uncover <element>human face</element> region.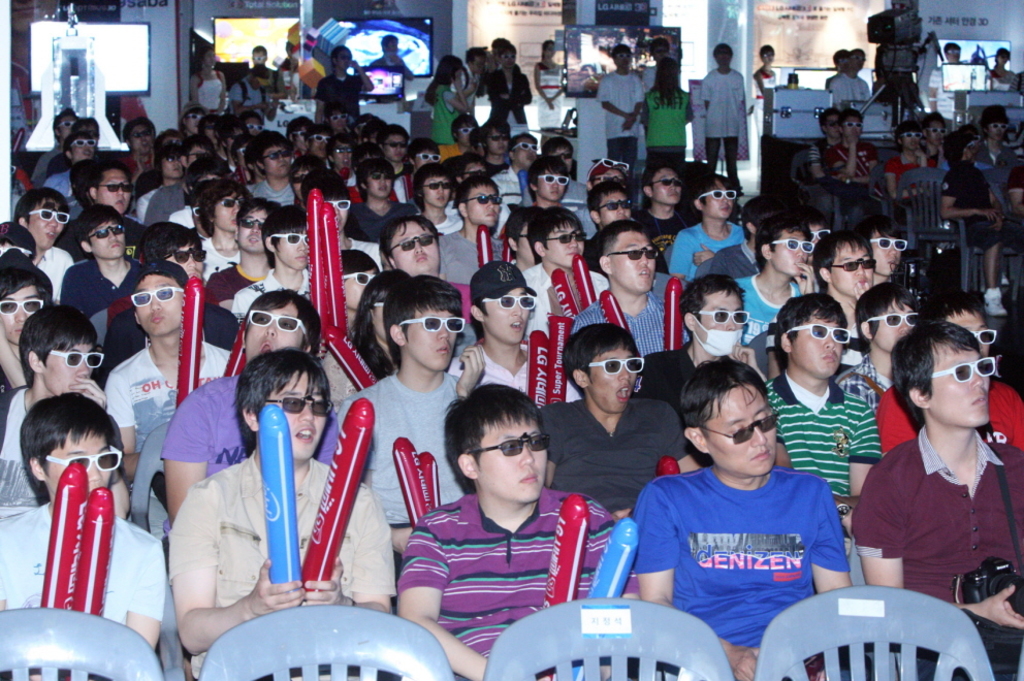
Uncovered: pyautogui.locateOnScreen(70, 134, 98, 162).
